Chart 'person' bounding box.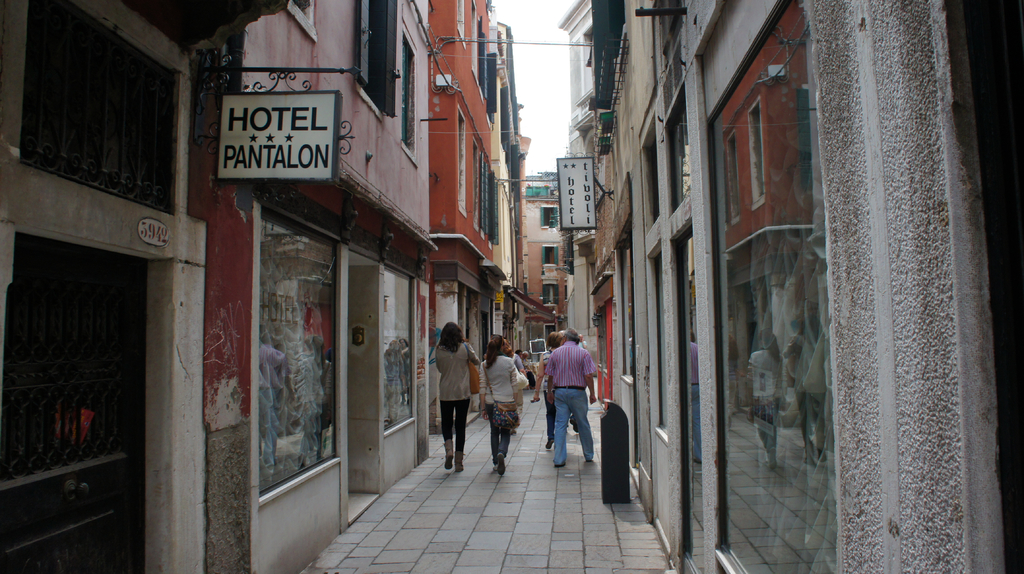
Charted: (left=513, top=348, right=525, bottom=414).
